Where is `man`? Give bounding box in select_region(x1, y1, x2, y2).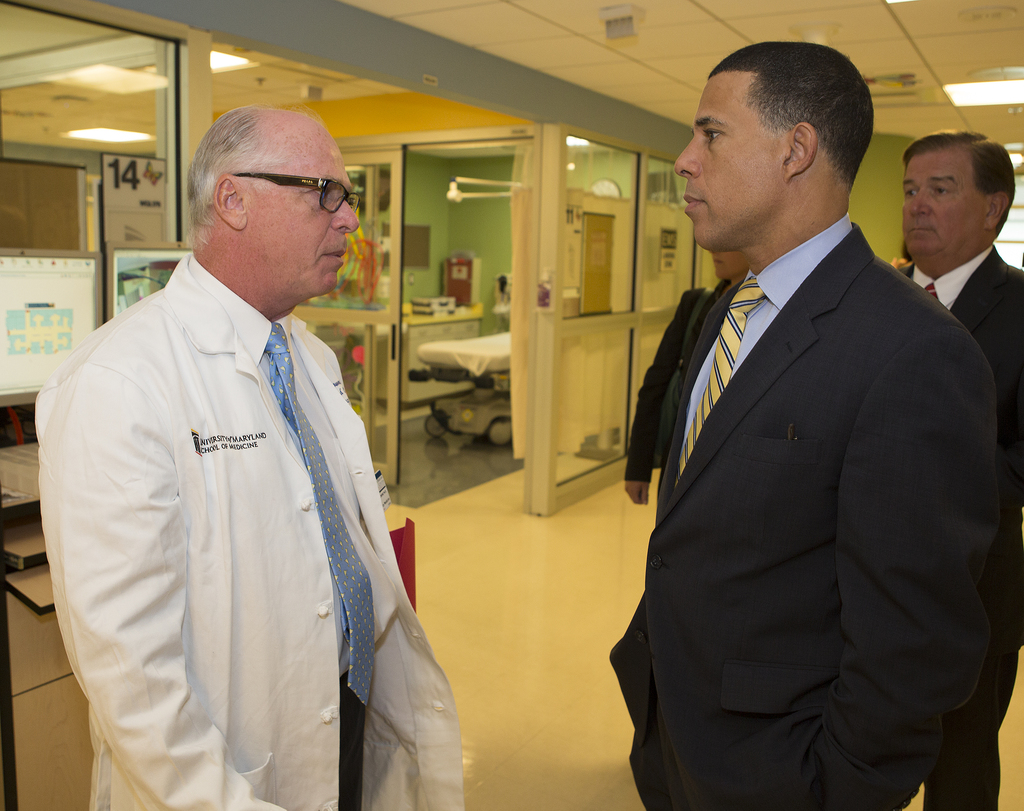
select_region(890, 128, 1023, 807).
